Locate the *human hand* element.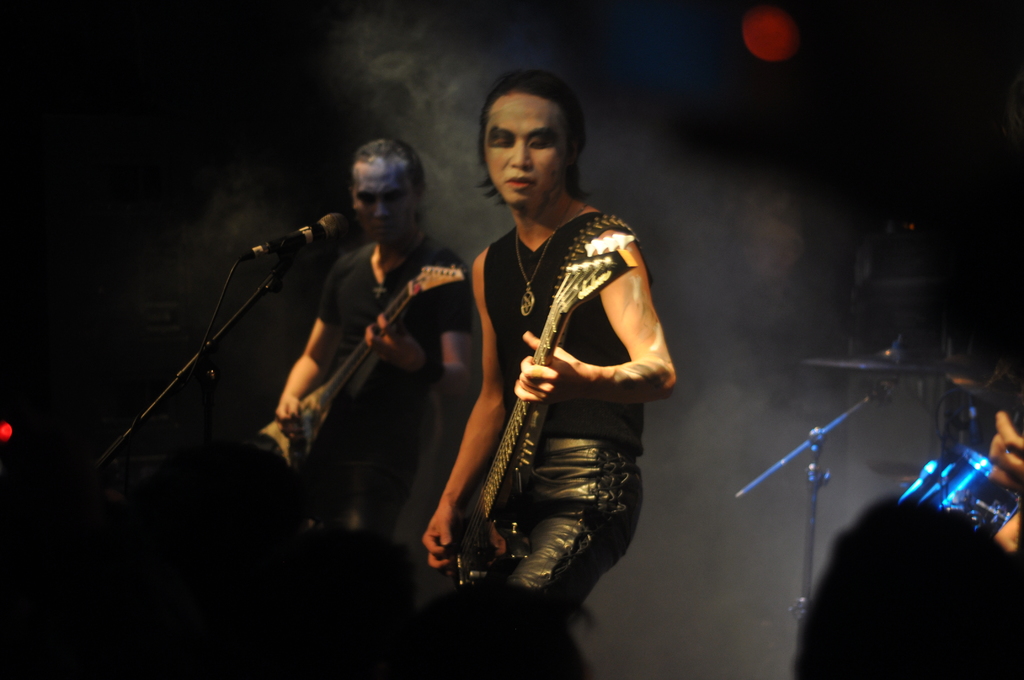
Element bbox: bbox(360, 314, 400, 365).
